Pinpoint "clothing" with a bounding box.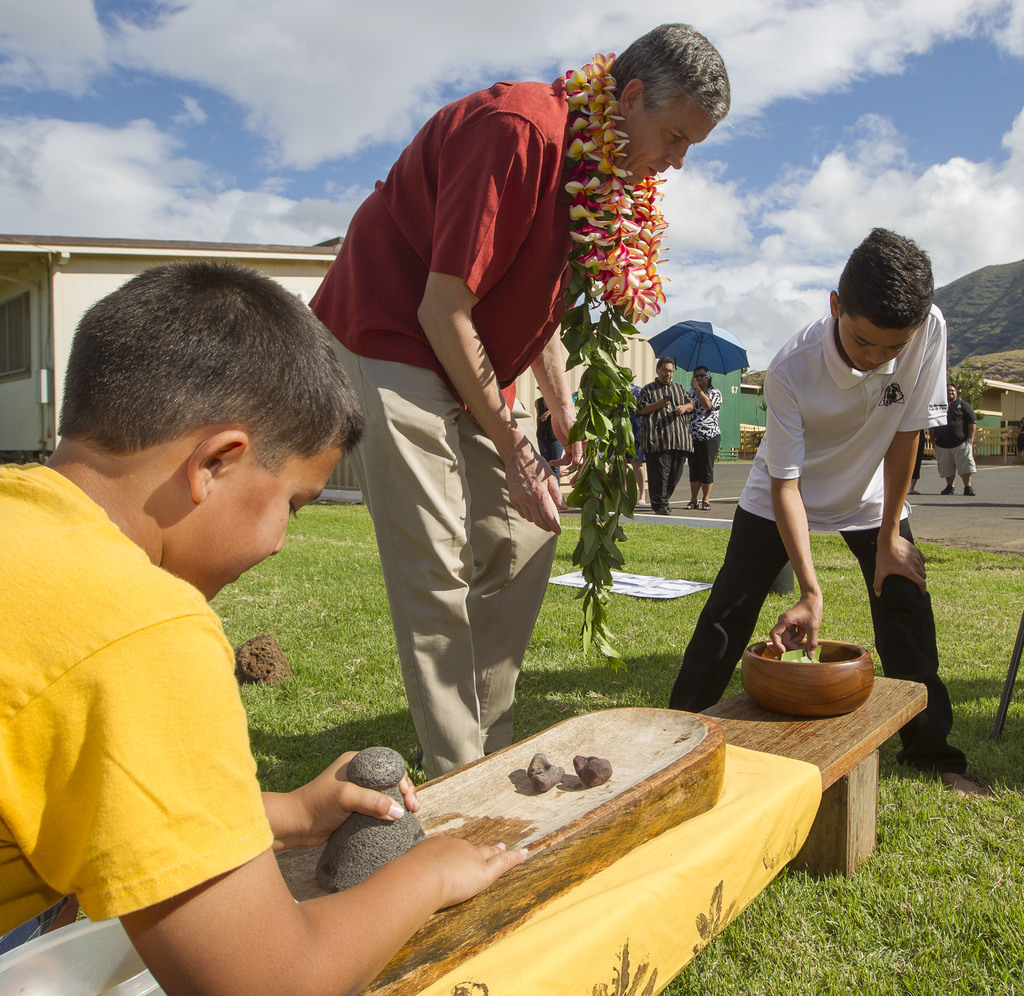
(535,414,563,462).
